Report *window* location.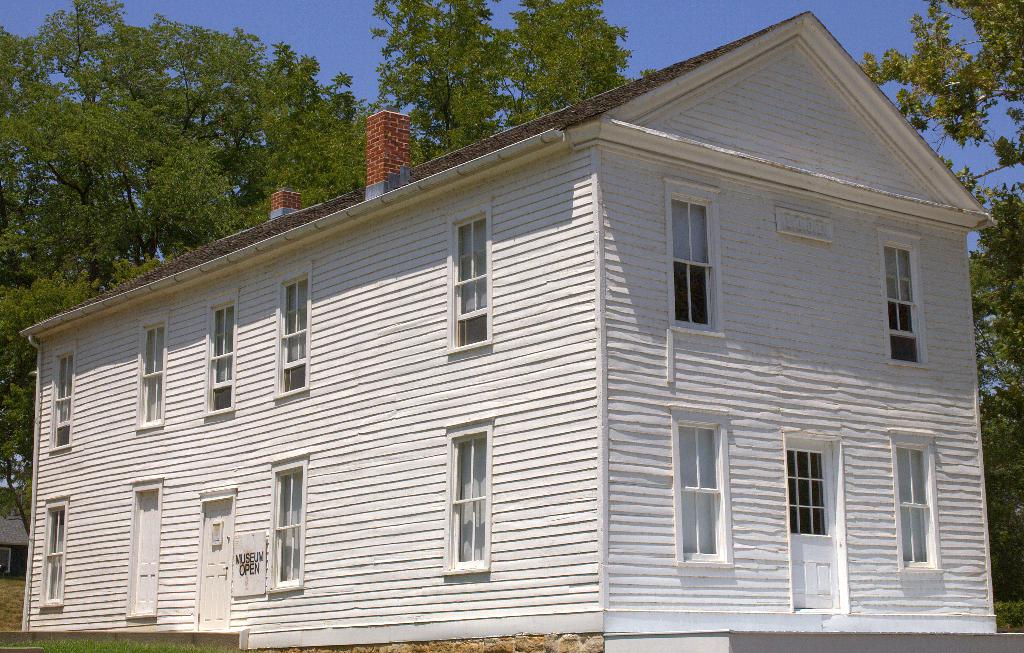
Report: box(435, 421, 486, 575).
